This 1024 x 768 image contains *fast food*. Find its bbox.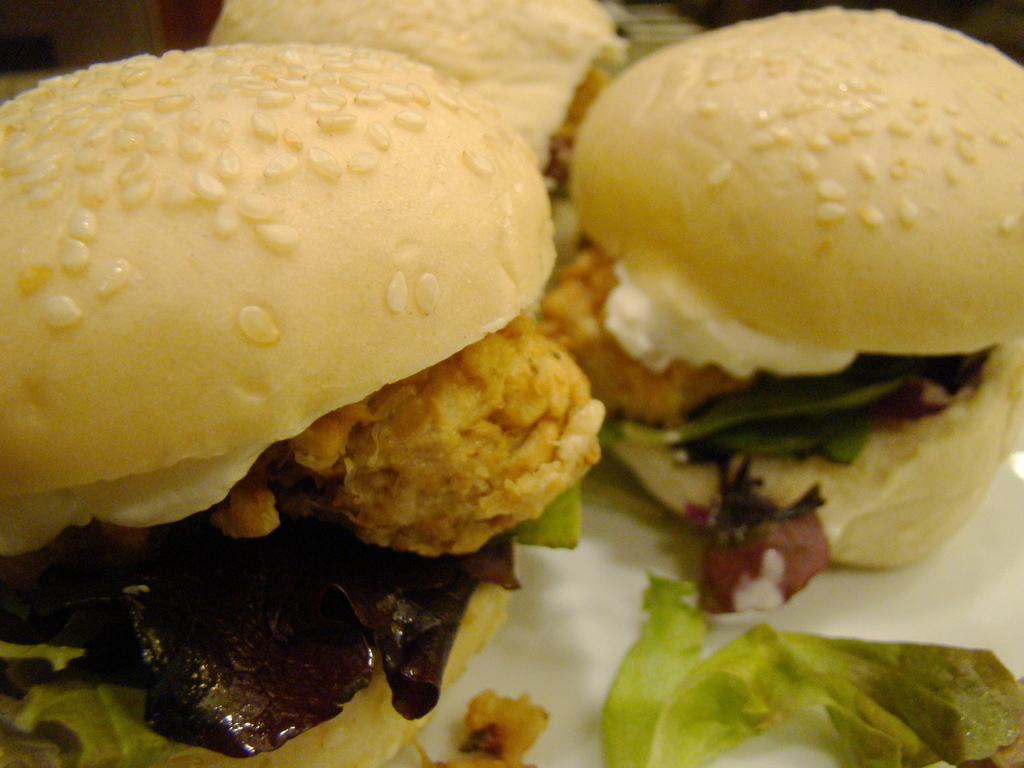
locate(535, 2, 1023, 767).
